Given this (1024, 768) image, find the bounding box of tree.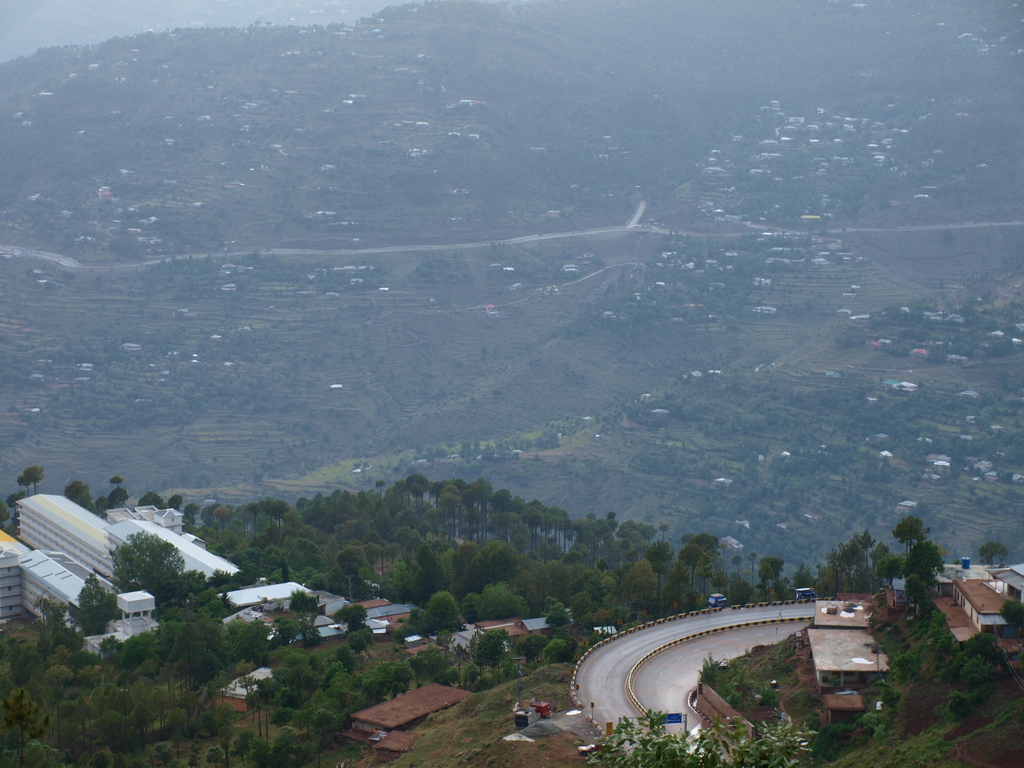
[x1=367, y1=418, x2=371, y2=427].
